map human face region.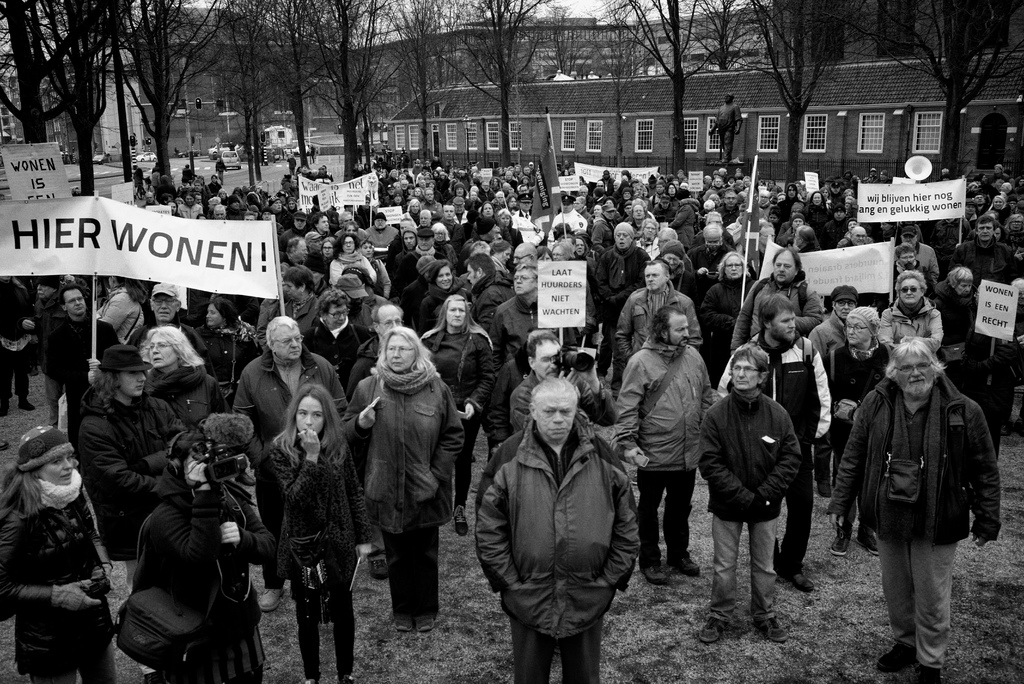
Mapped to 831, 185, 841, 193.
